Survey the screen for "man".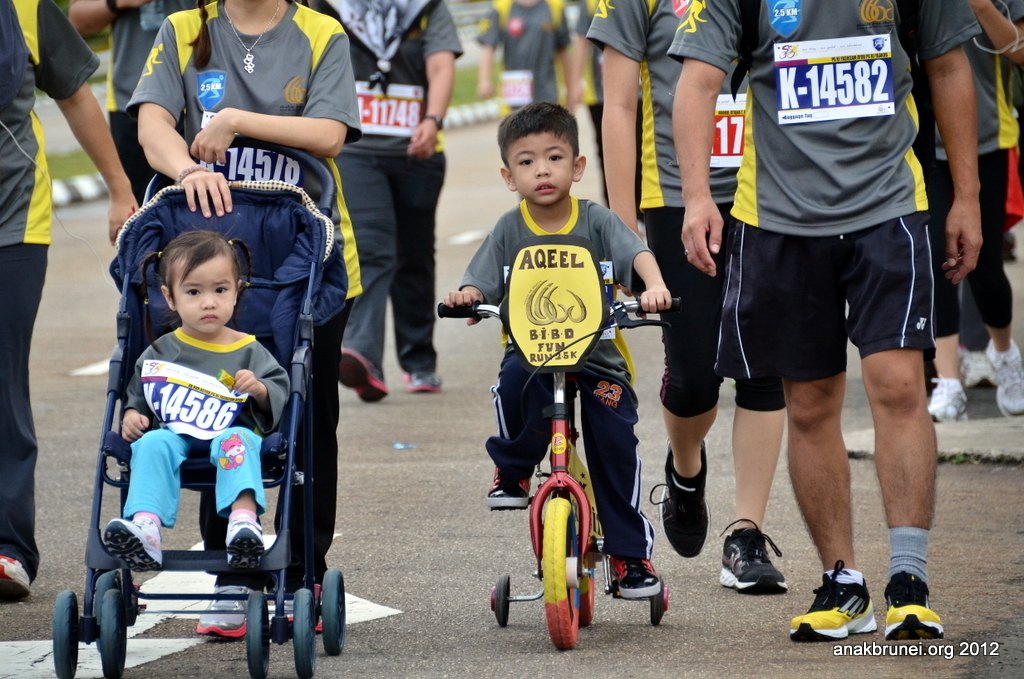
Survey found: 927, 0, 1023, 425.
